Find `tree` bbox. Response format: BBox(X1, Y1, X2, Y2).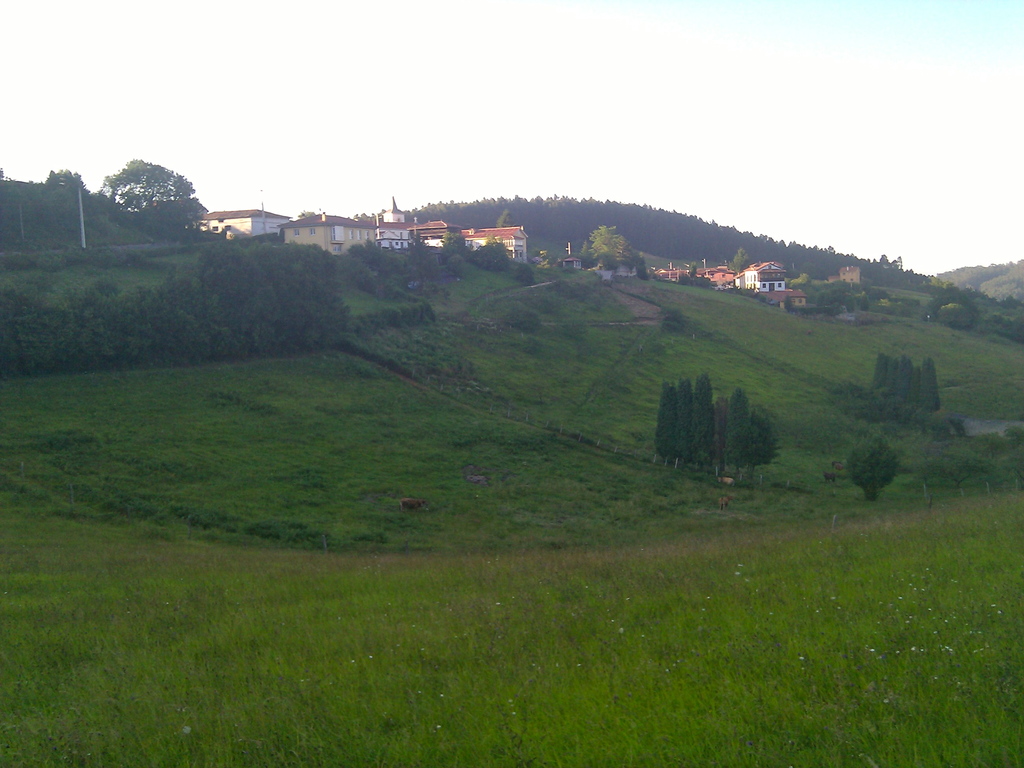
BBox(868, 353, 941, 415).
